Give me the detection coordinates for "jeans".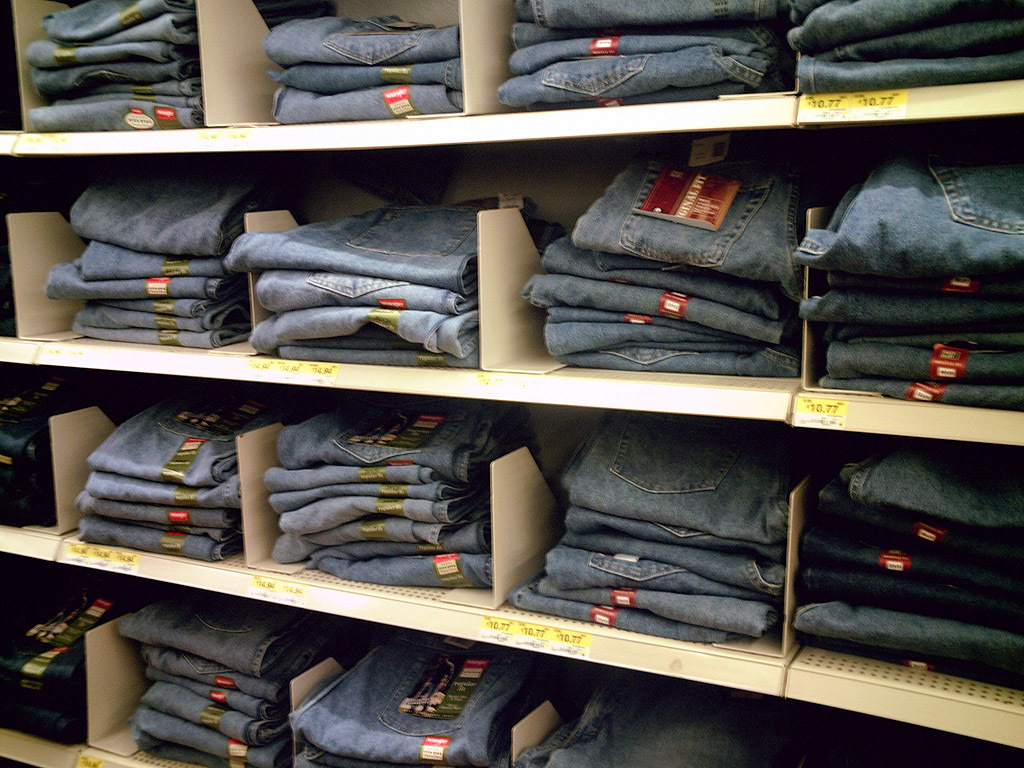
left=798, top=295, right=1023, bottom=323.
